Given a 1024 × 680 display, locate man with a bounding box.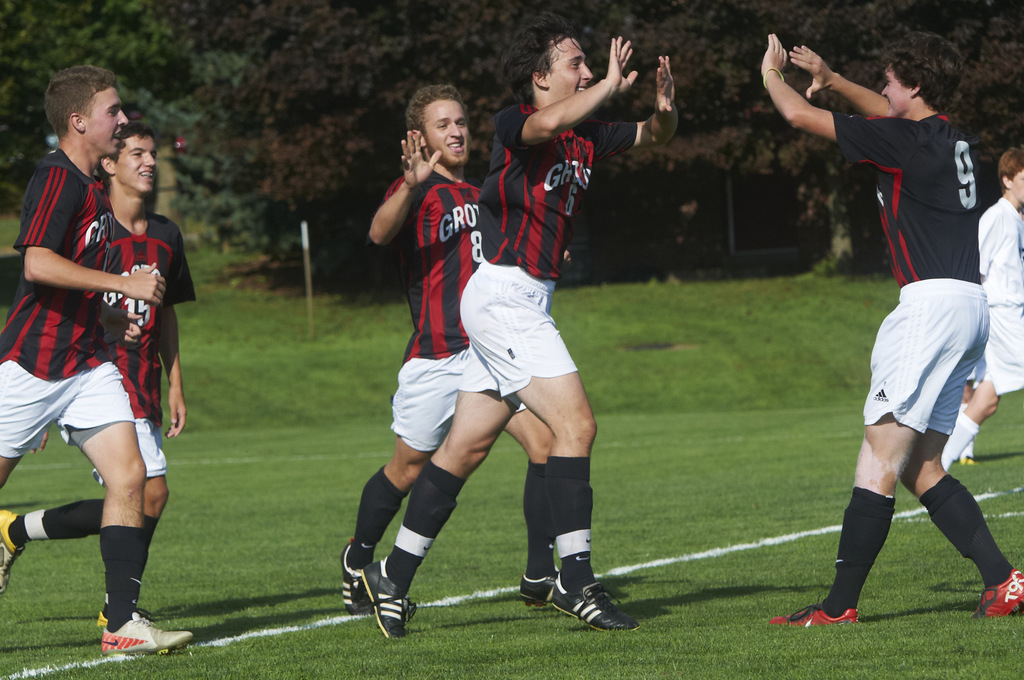
Located: bbox(0, 122, 190, 625).
